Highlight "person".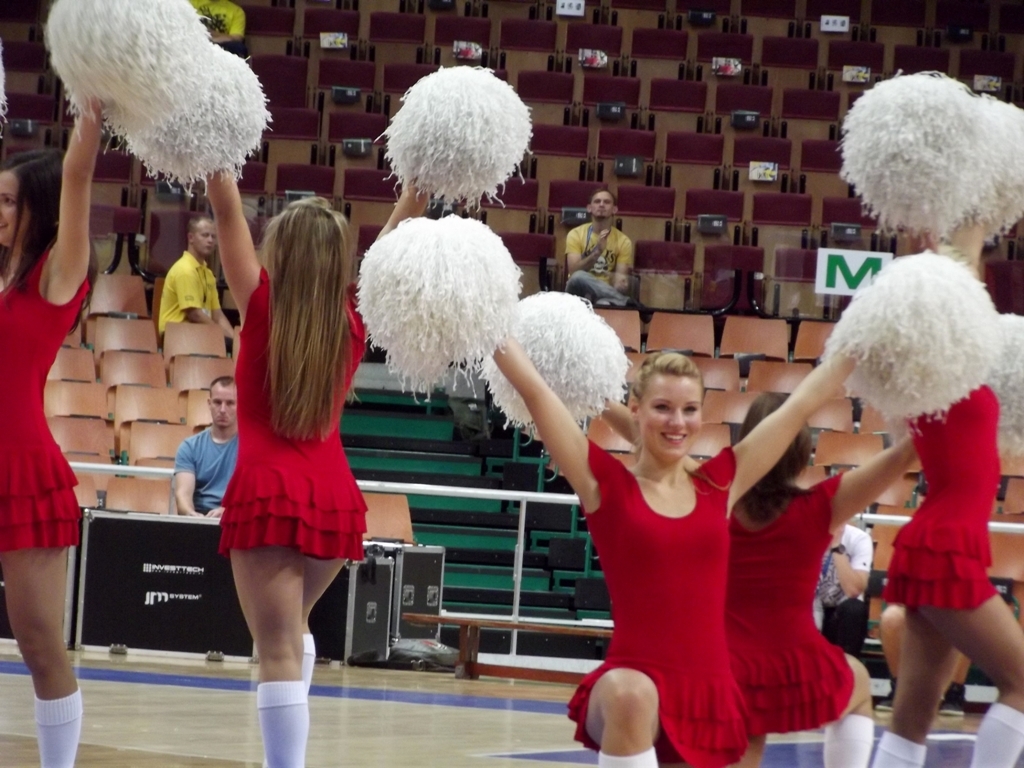
Highlighted region: locate(171, 374, 243, 524).
